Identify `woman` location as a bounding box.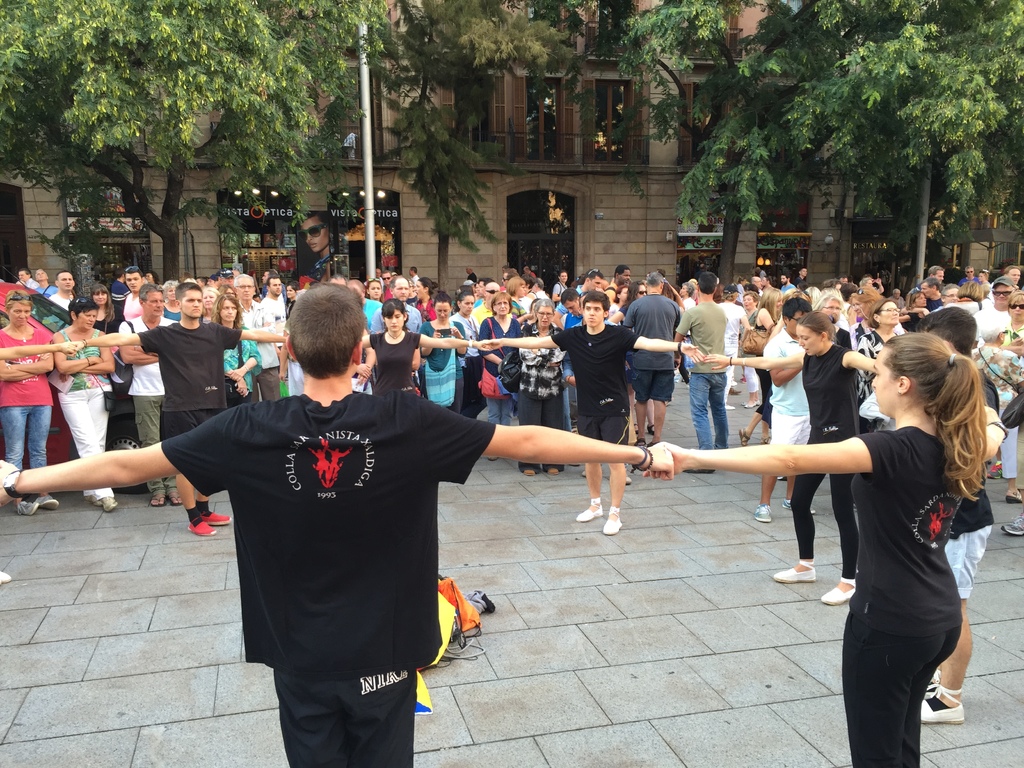
856,294,910,429.
